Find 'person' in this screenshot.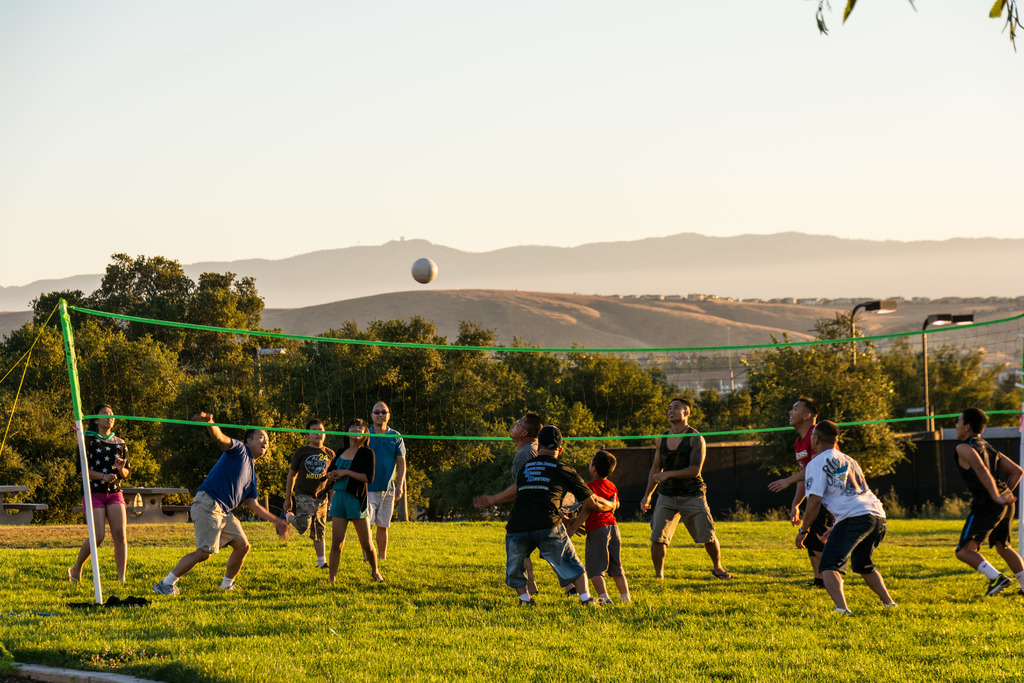
The bounding box for 'person' is [left=803, top=420, right=893, bottom=623].
